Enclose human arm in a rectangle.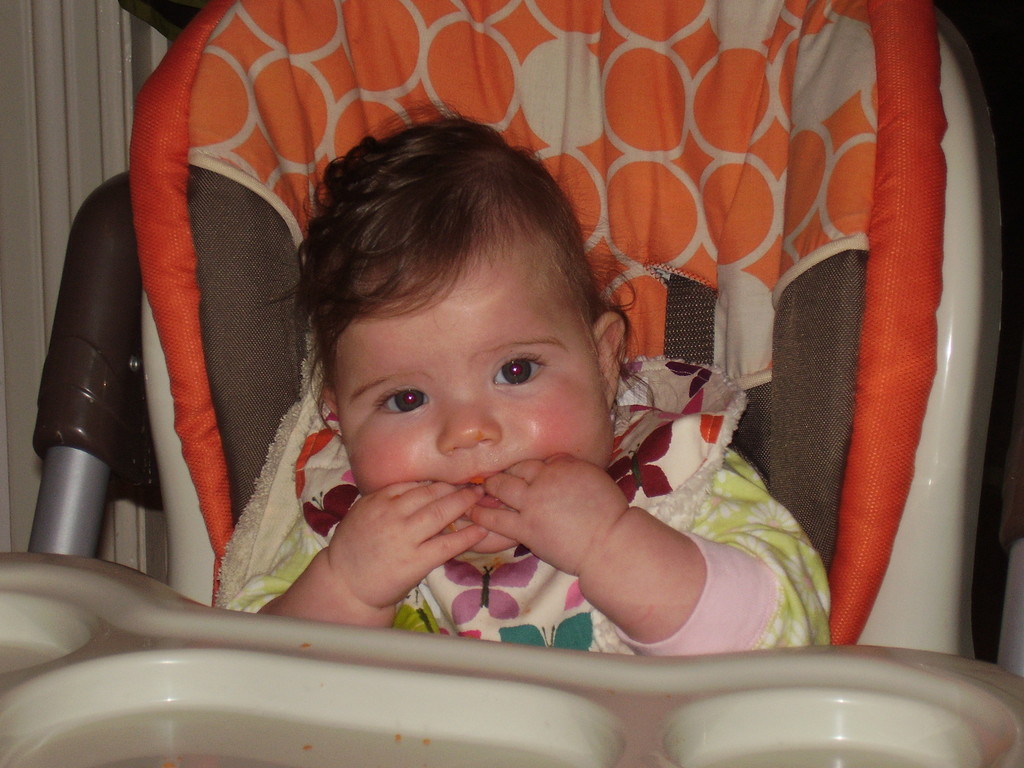
rect(437, 415, 804, 659).
